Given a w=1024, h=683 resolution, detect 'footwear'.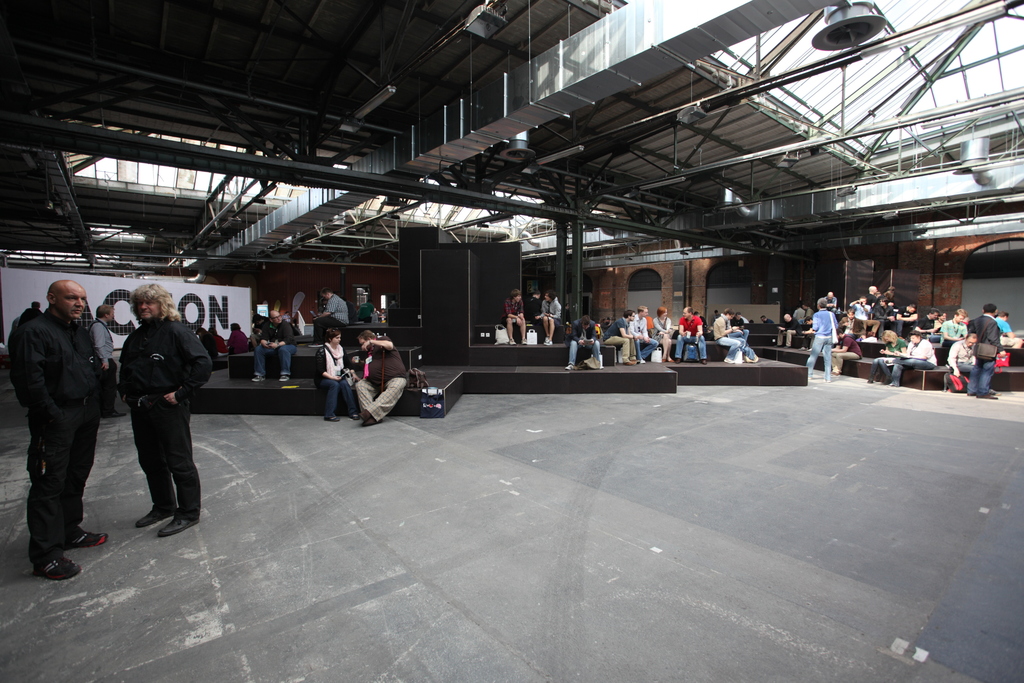
{"left": 279, "top": 370, "right": 288, "bottom": 383}.
